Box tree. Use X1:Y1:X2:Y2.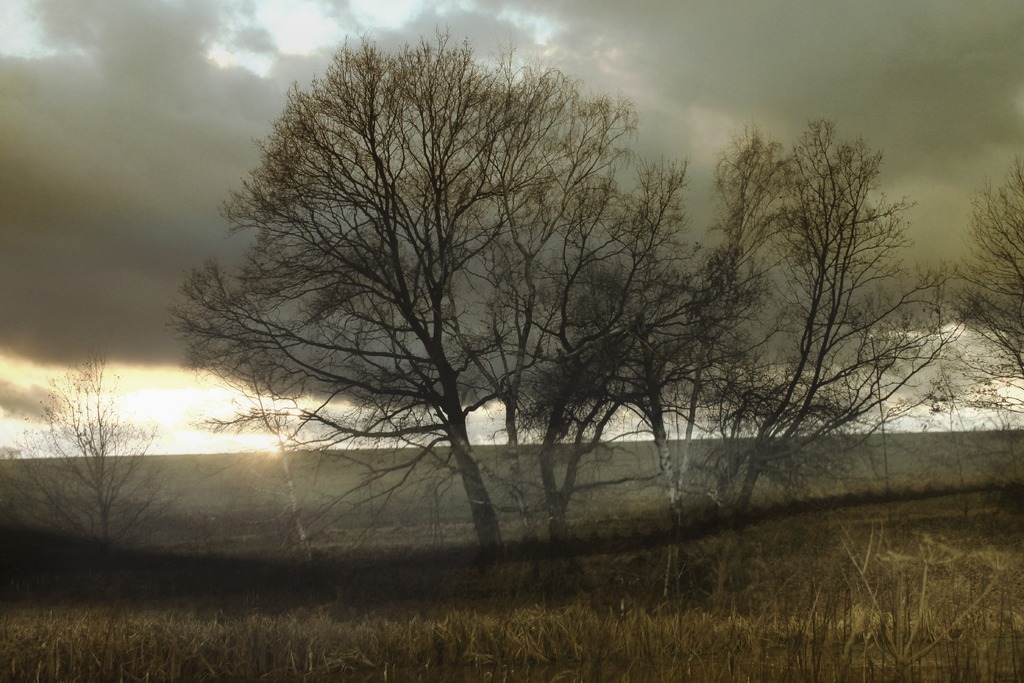
0:356:195:564.
